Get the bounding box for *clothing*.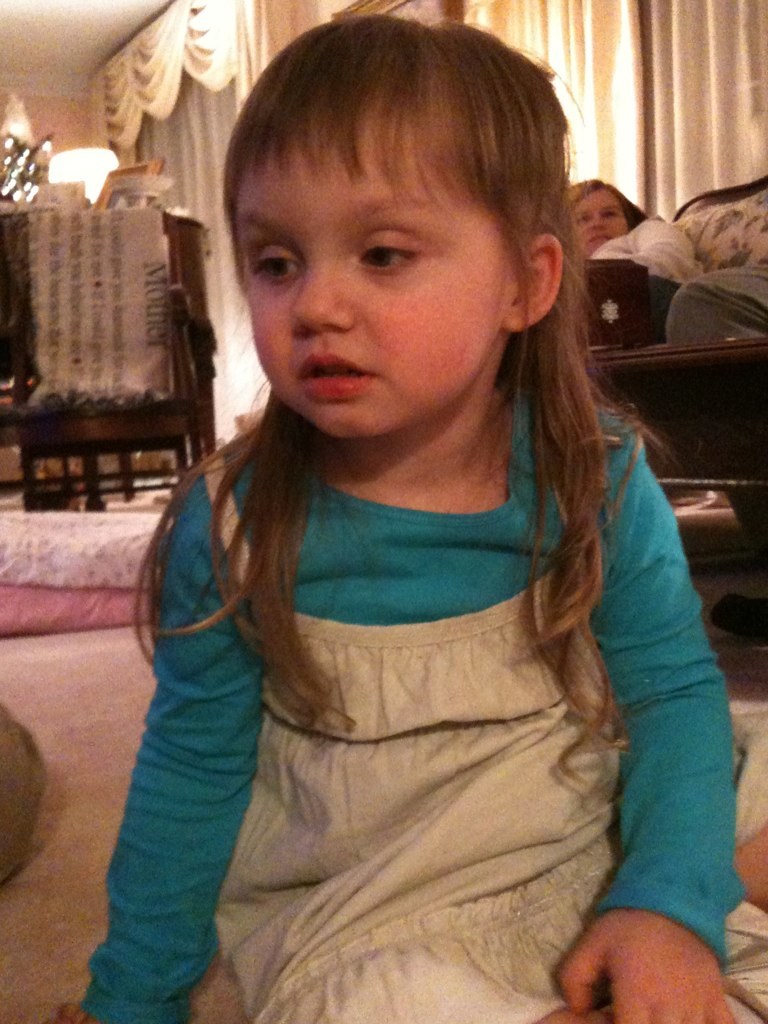
rect(79, 379, 767, 1023).
